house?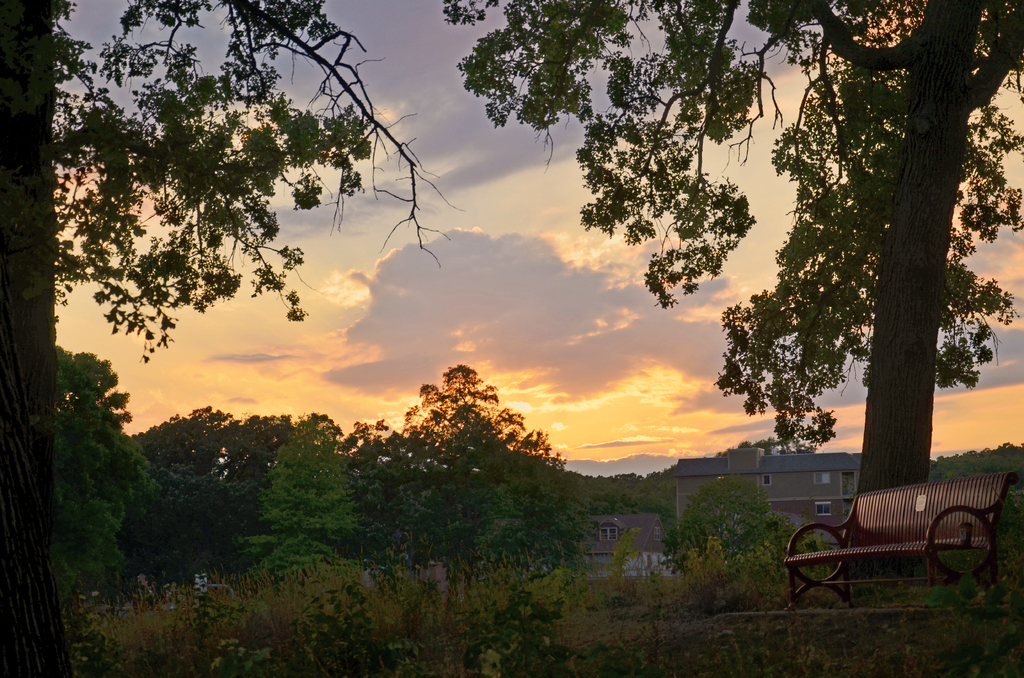
(664,441,863,565)
